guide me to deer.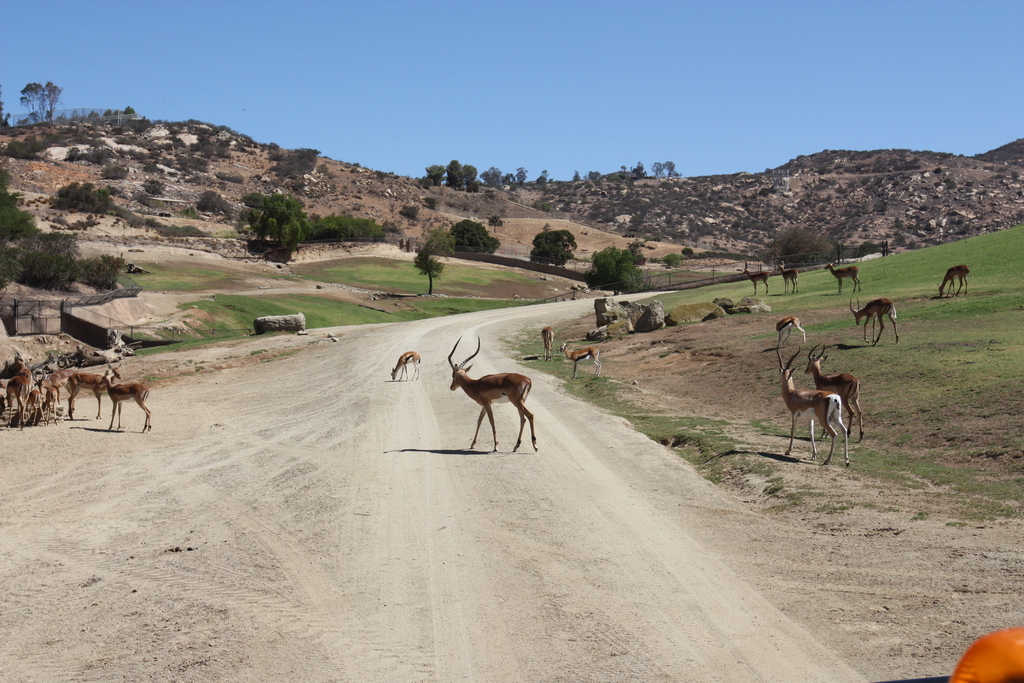
Guidance: {"x1": 771, "y1": 313, "x2": 805, "y2": 336}.
